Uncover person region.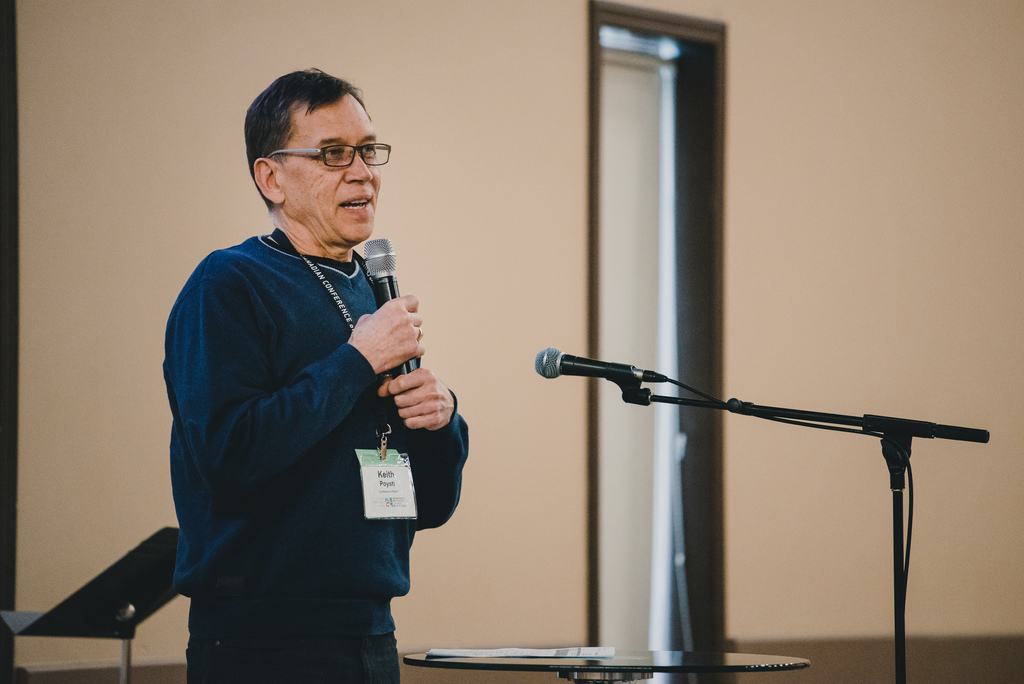
Uncovered: (left=168, top=67, right=462, bottom=682).
